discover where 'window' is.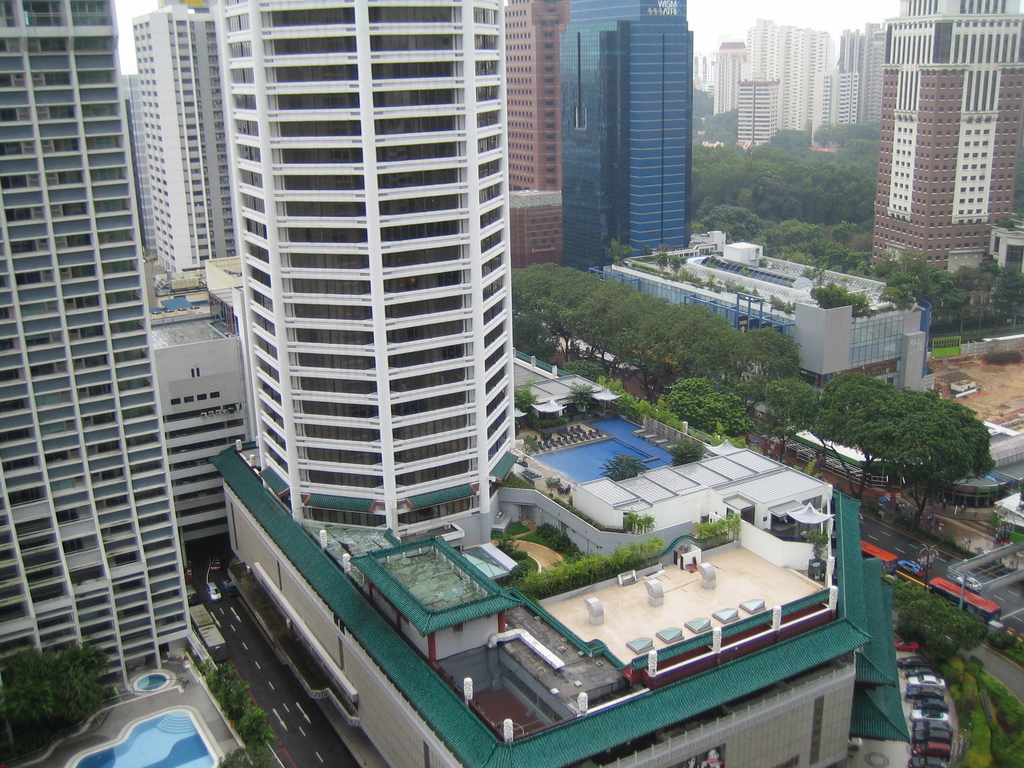
Discovered at locate(234, 141, 260, 163).
